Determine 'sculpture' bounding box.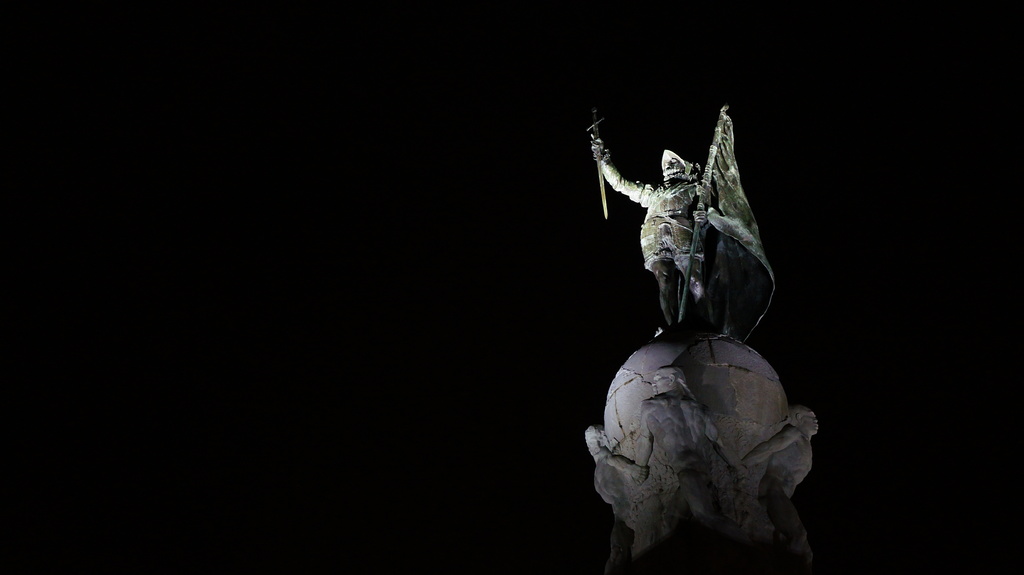
Determined: <region>725, 404, 839, 556</region>.
